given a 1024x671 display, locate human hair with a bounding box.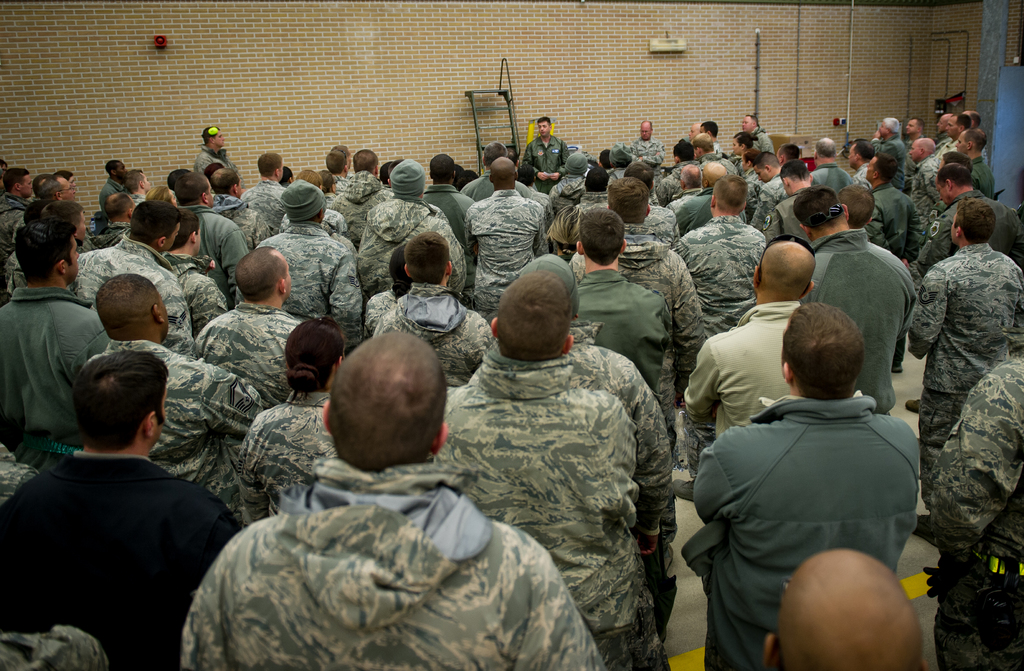
Located: bbox(22, 198, 49, 230).
